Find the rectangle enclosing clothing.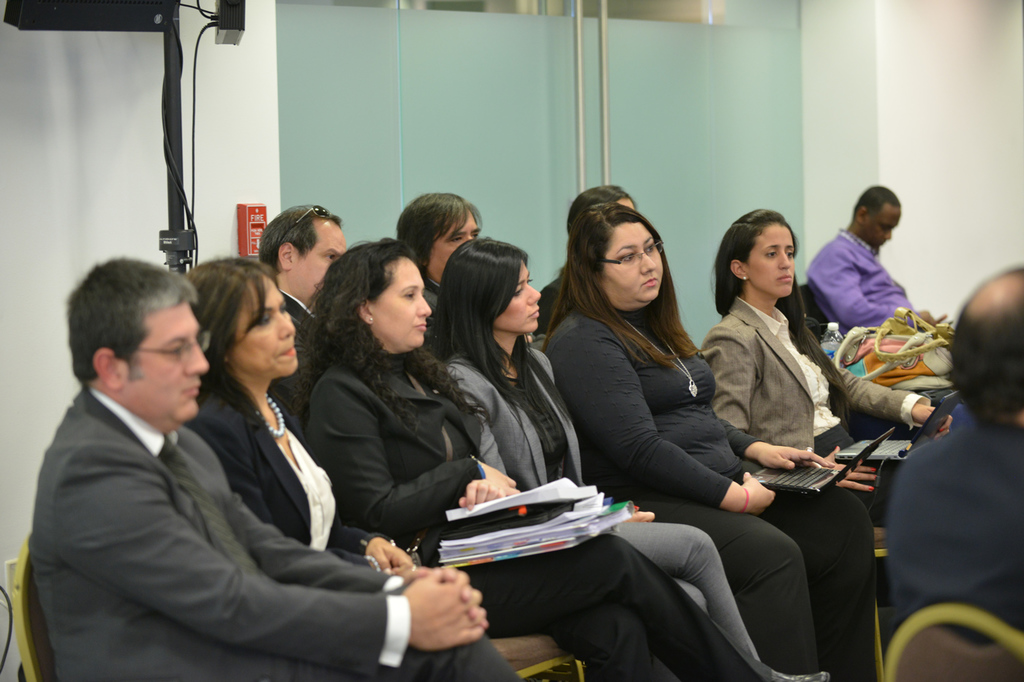
Rect(273, 284, 325, 446).
